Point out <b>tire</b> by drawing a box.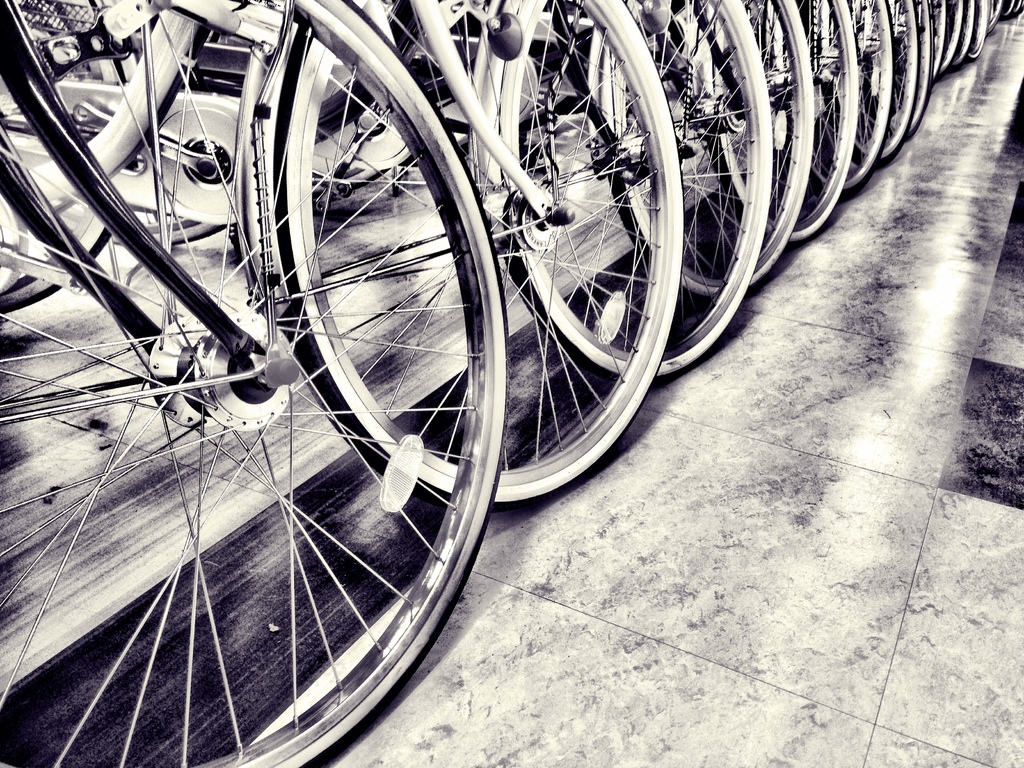
0, 0, 505, 767.
